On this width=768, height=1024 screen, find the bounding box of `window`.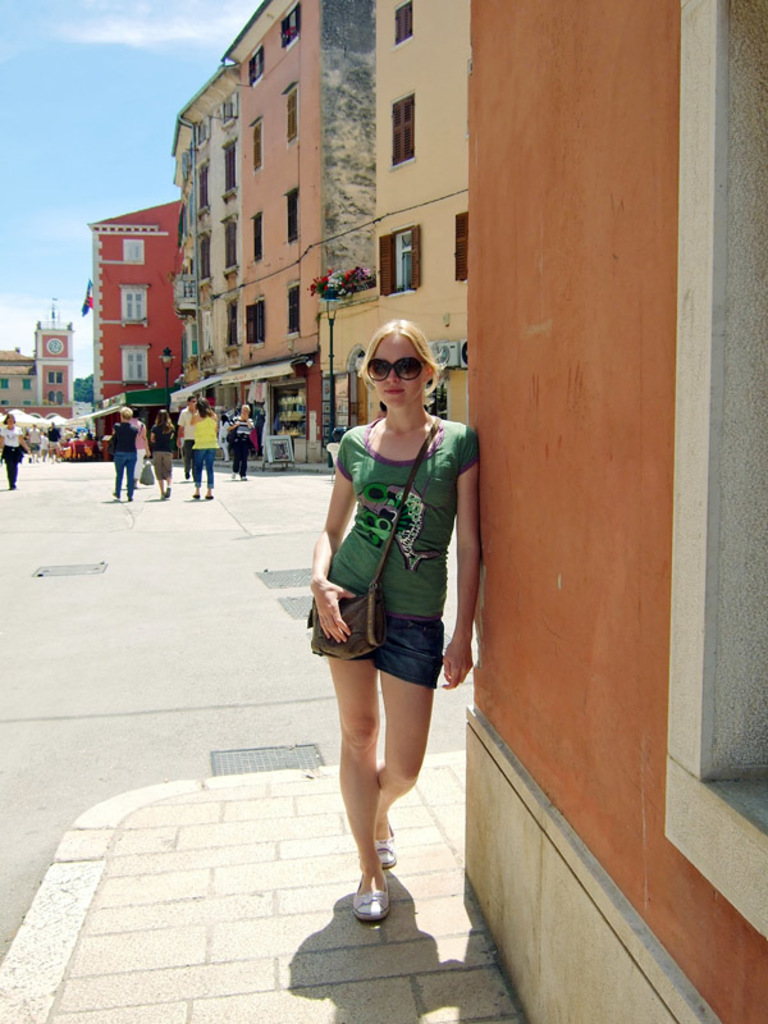
Bounding box: pyautogui.locateOnScreen(279, 3, 306, 45).
